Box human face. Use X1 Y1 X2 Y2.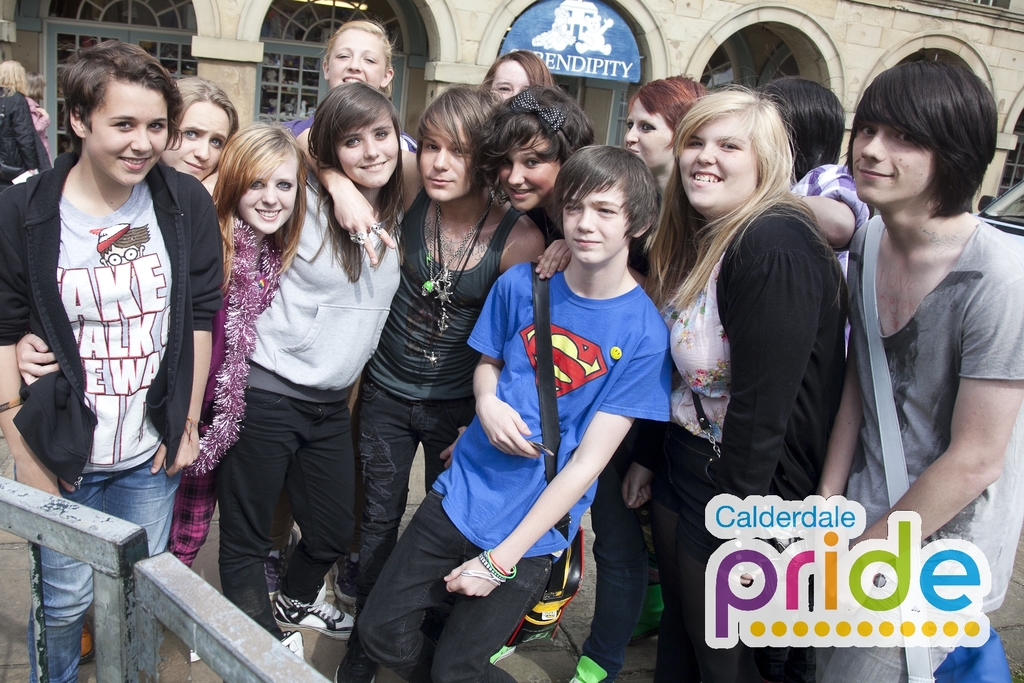
237 161 296 233.
